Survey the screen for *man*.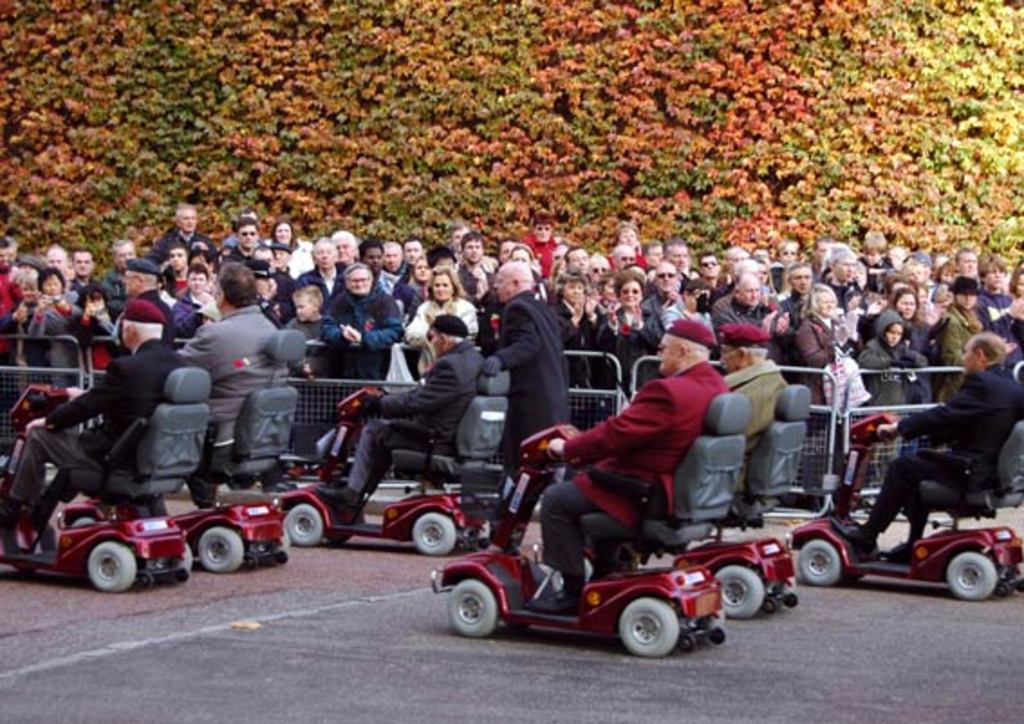
Survey found: x1=143, y1=206, x2=215, y2=262.
